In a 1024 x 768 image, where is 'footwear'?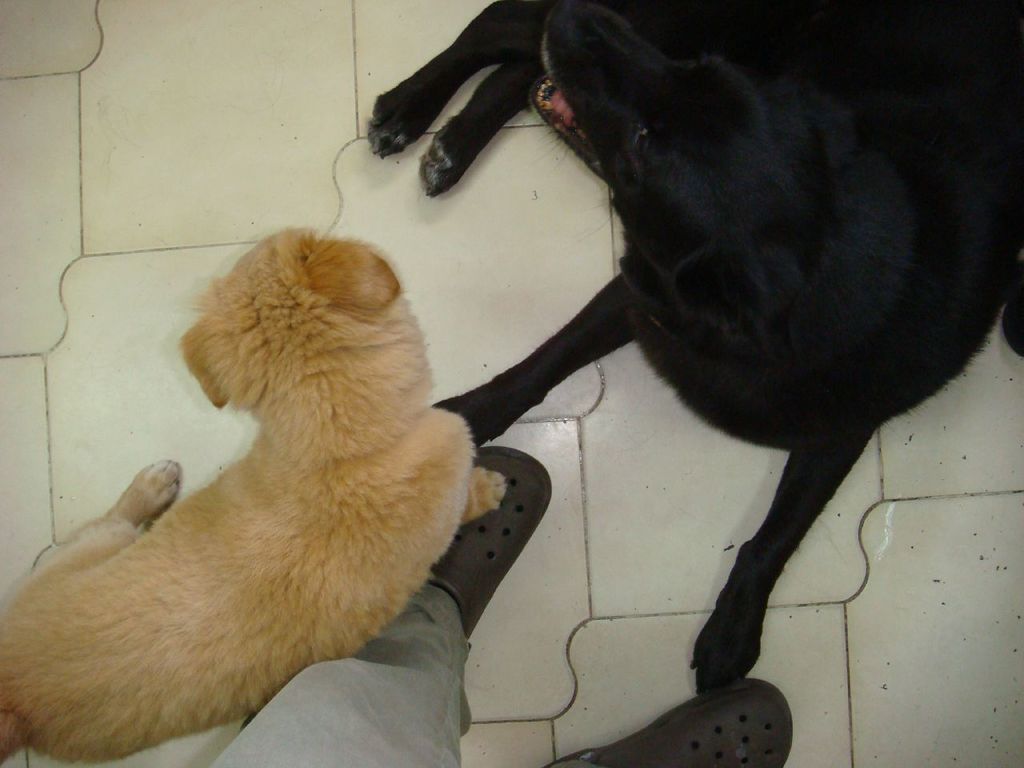
Rect(546, 676, 794, 767).
